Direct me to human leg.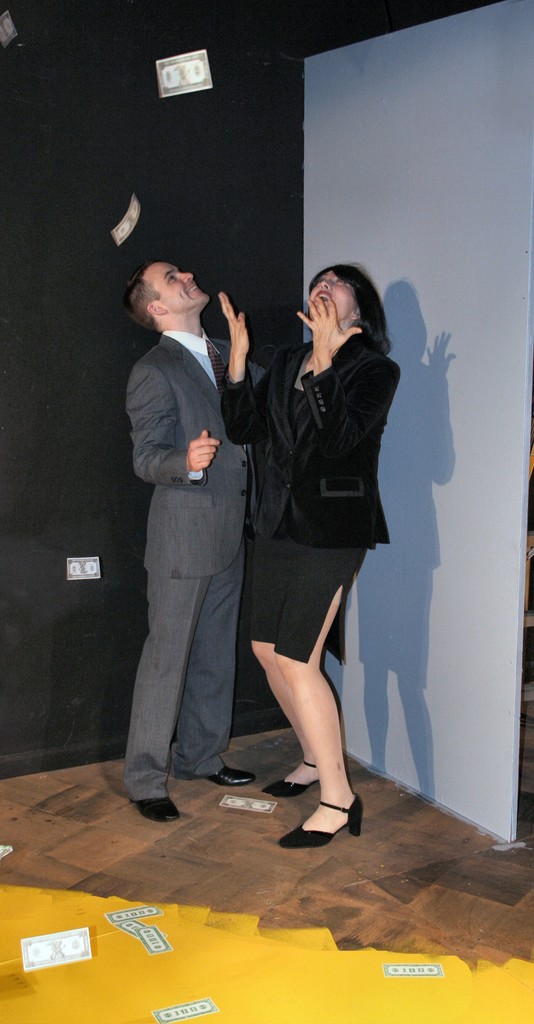
Direction: select_region(250, 636, 320, 794).
